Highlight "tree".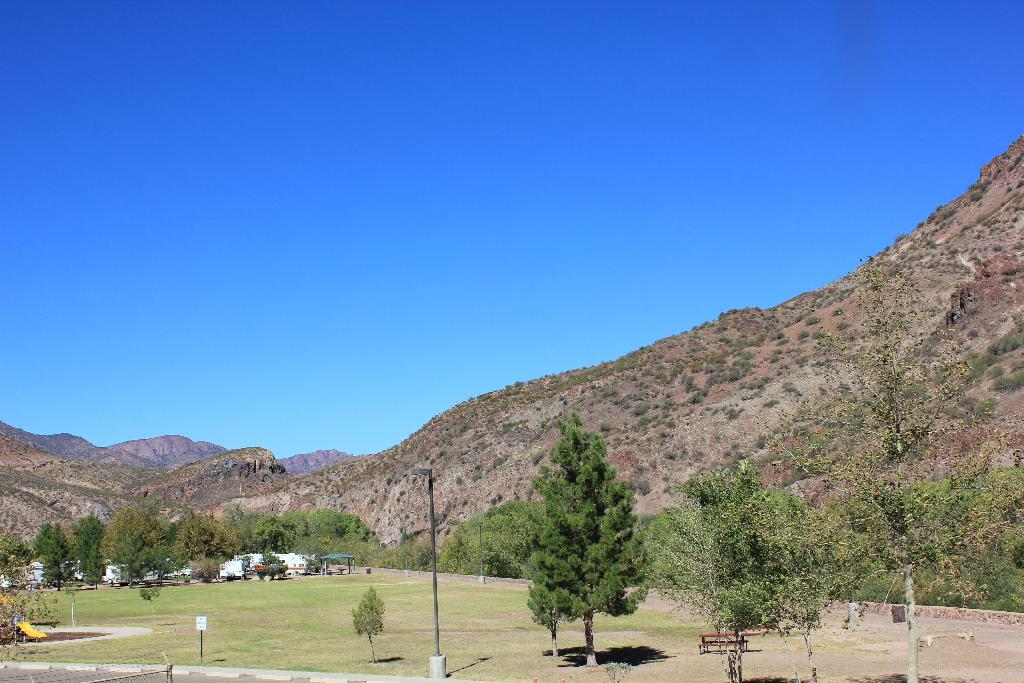
Highlighted region: <bbox>33, 514, 82, 594</bbox>.
